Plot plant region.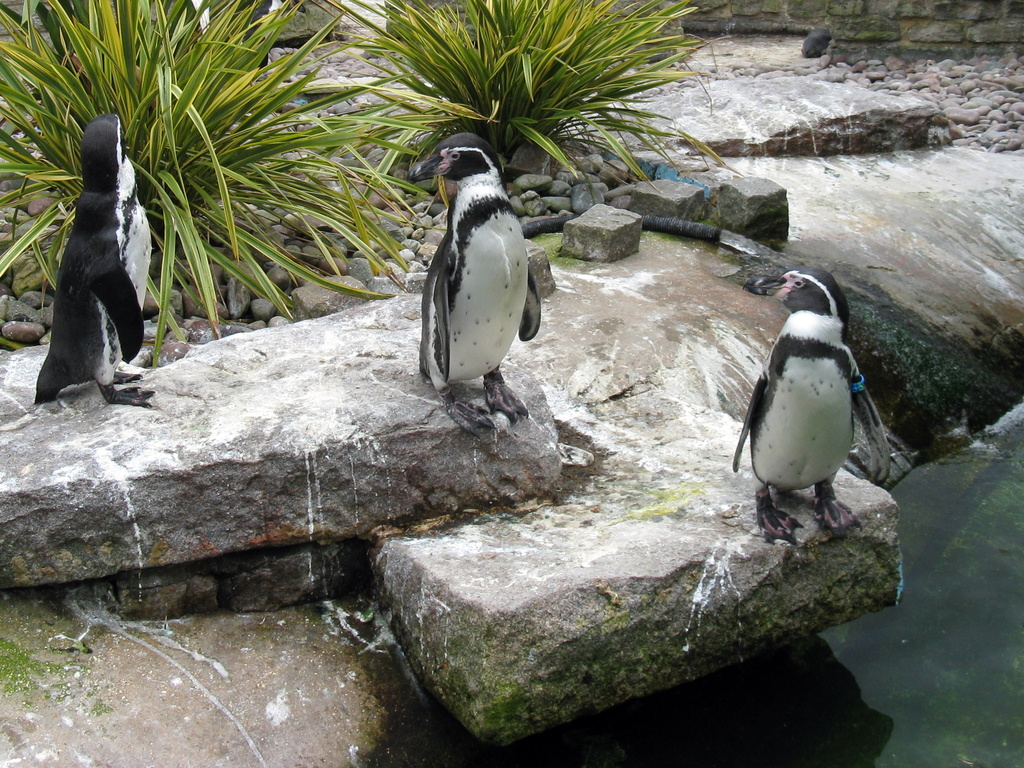
Plotted at {"left": 255, "top": 9, "right": 755, "bottom": 202}.
